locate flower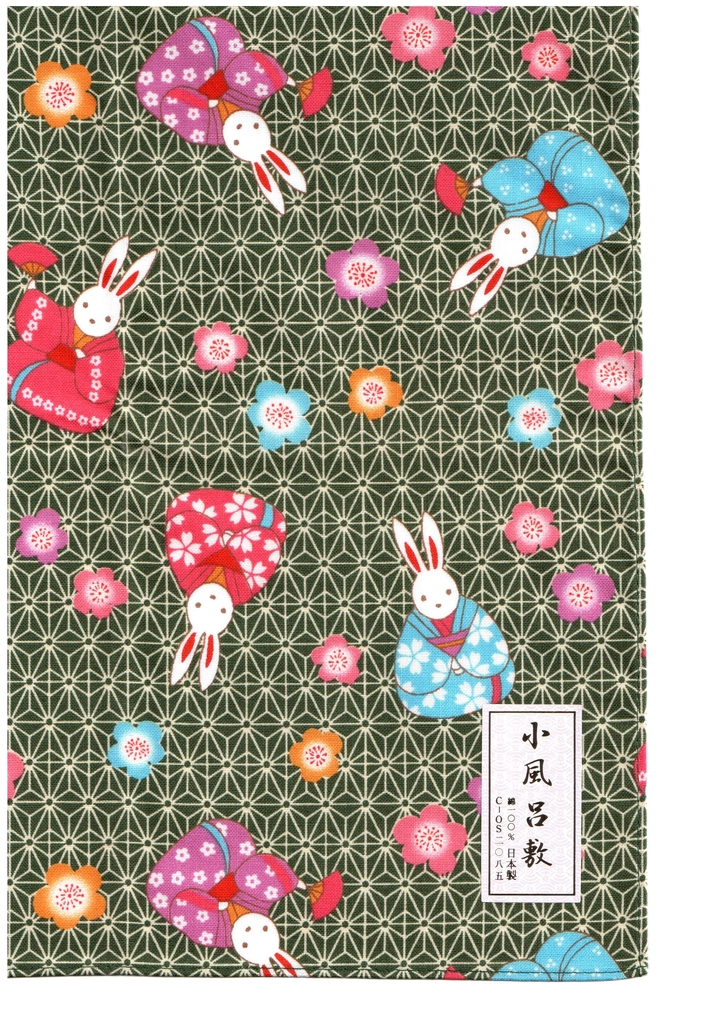
{"x1": 247, "y1": 379, "x2": 308, "y2": 454}
